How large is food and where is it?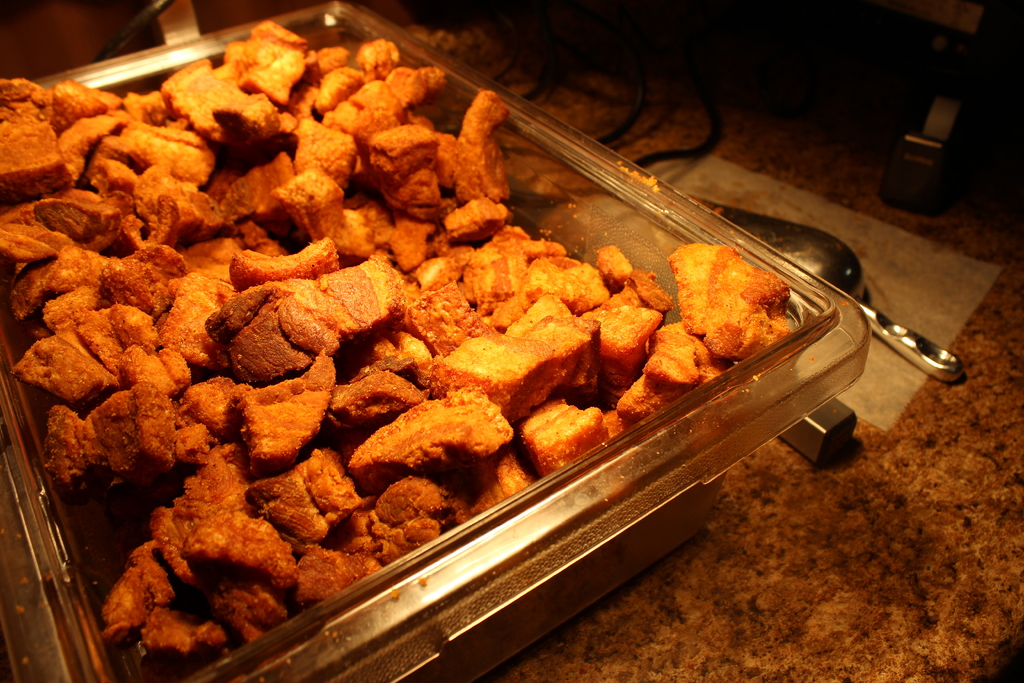
Bounding box: [645, 236, 790, 368].
